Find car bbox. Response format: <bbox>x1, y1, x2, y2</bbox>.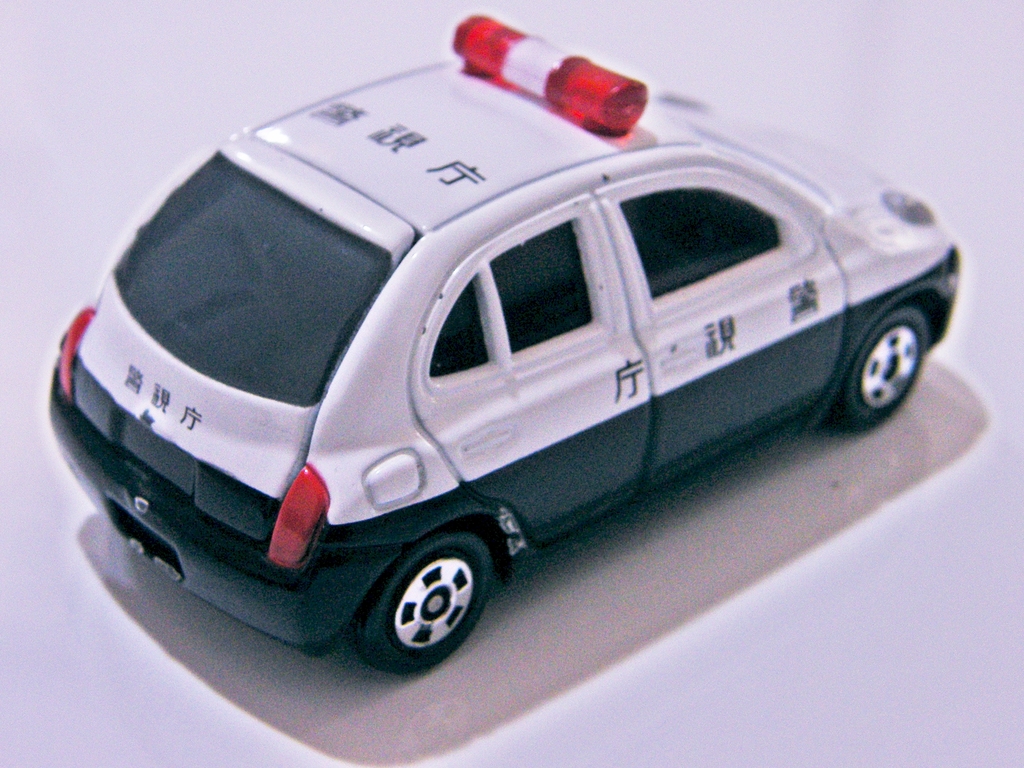
<bbox>40, 8, 964, 678</bbox>.
